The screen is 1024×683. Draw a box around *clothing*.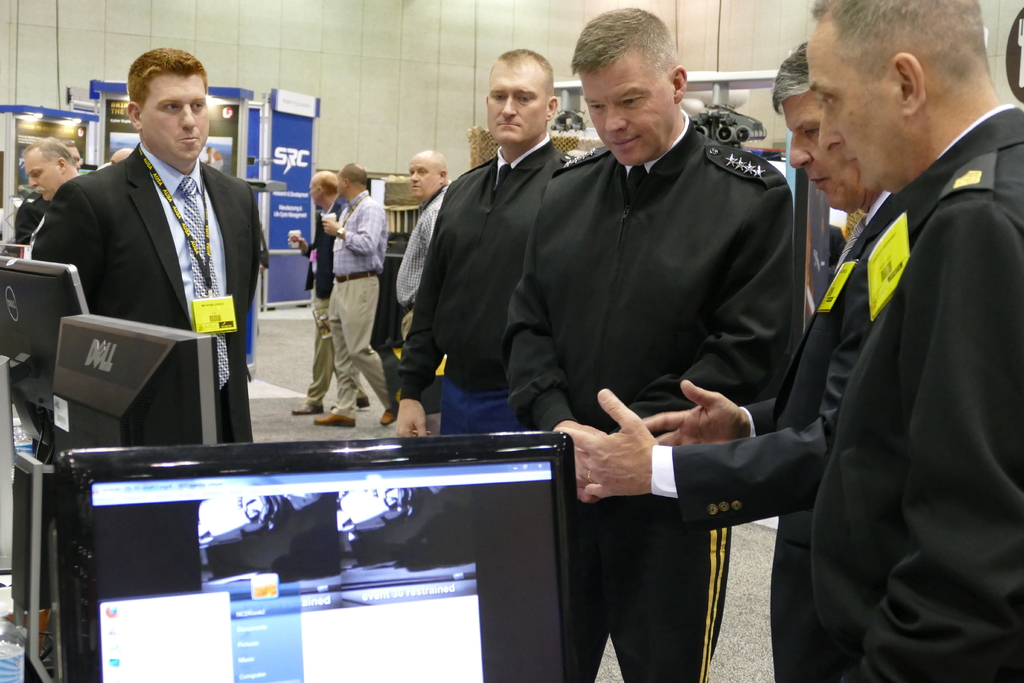
{"left": 502, "top": 106, "right": 796, "bottom": 682}.
